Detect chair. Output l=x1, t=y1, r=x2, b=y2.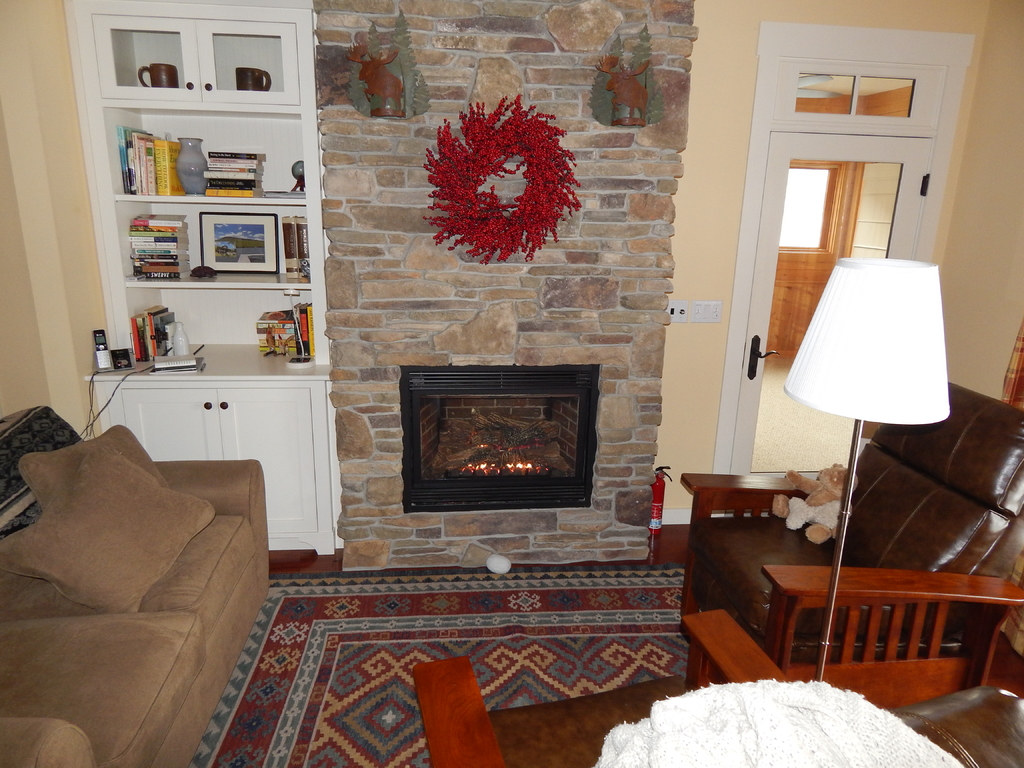
l=678, t=377, r=1023, b=713.
